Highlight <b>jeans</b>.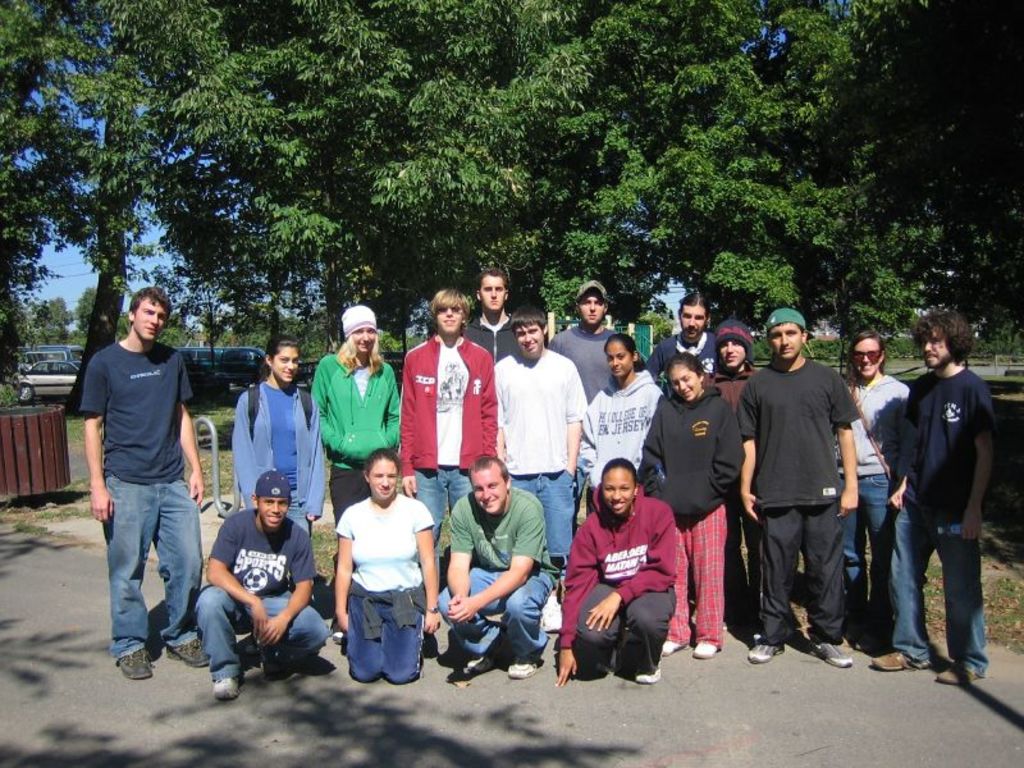
Highlighted region: x1=841, y1=472, x2=887, y2=614.
